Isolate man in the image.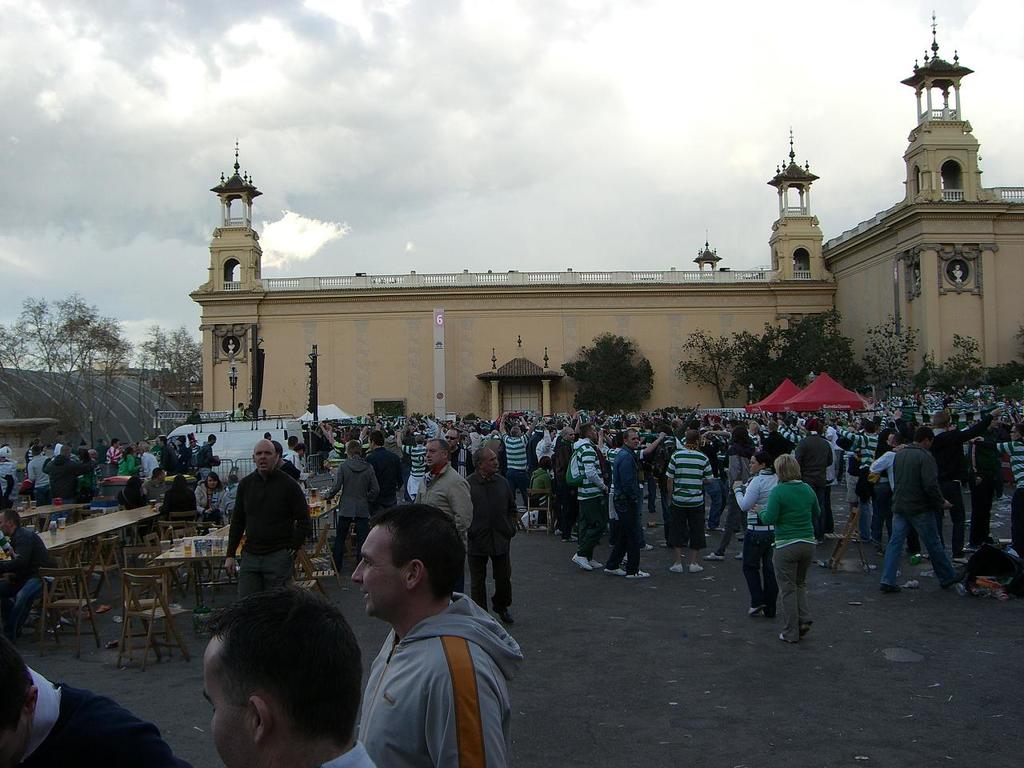
Isolated region: [left=174, top=434, right=193, bottom=466].
